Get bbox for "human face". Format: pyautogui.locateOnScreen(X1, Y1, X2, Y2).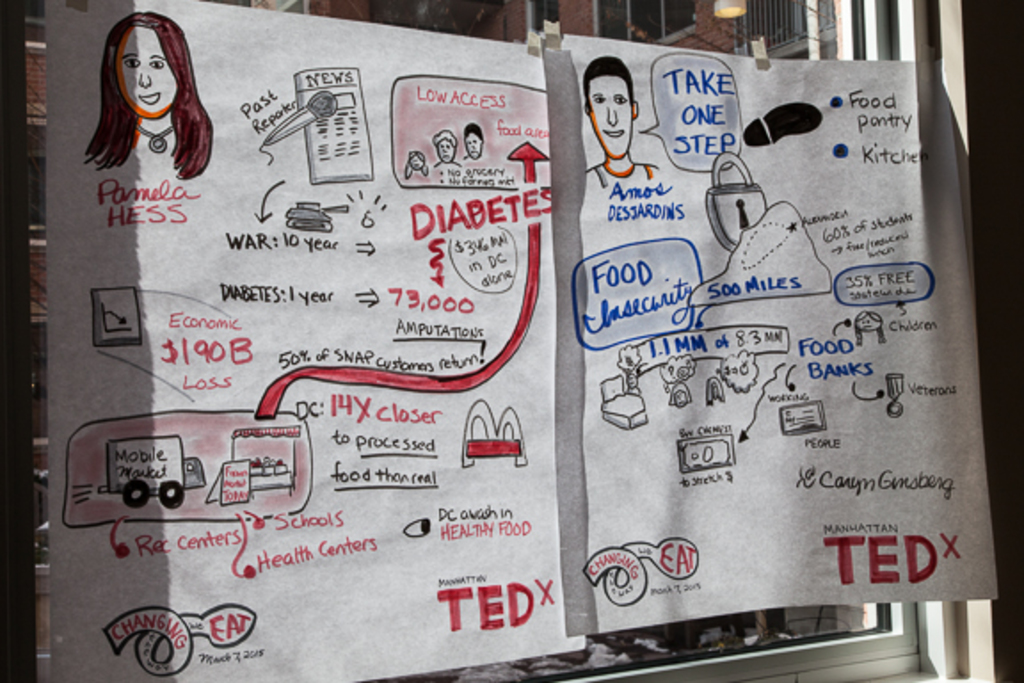
pyautogui.locateOnScreen(119, 30, 174, 114).
